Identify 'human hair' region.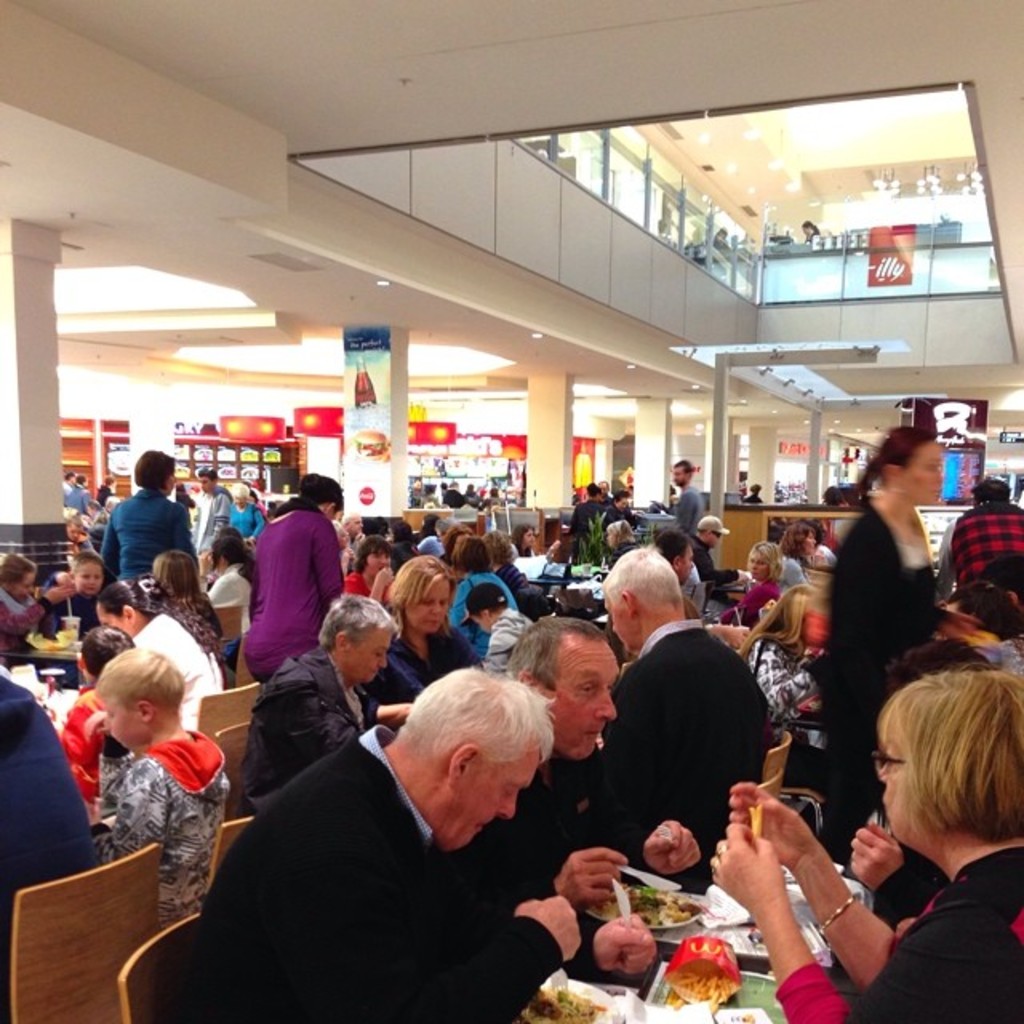
Region: 85 496 98 512.
